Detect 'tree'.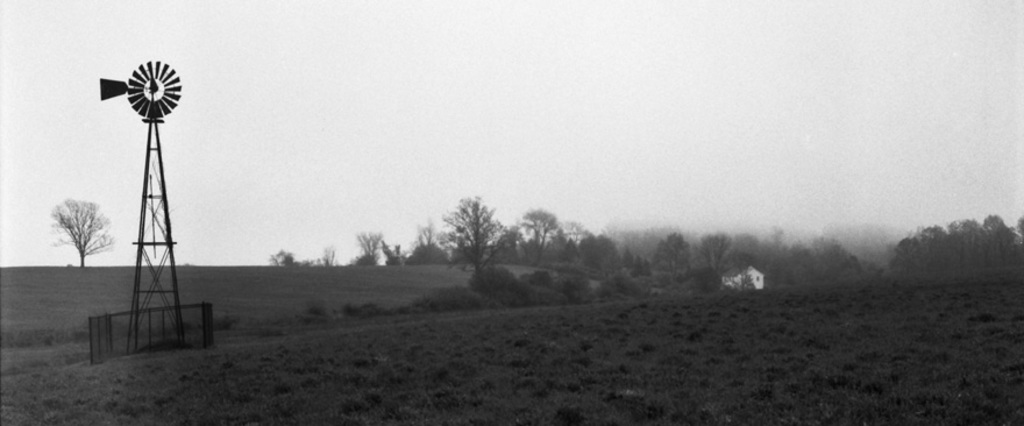
Detected at (264, 239, 294, 270).
